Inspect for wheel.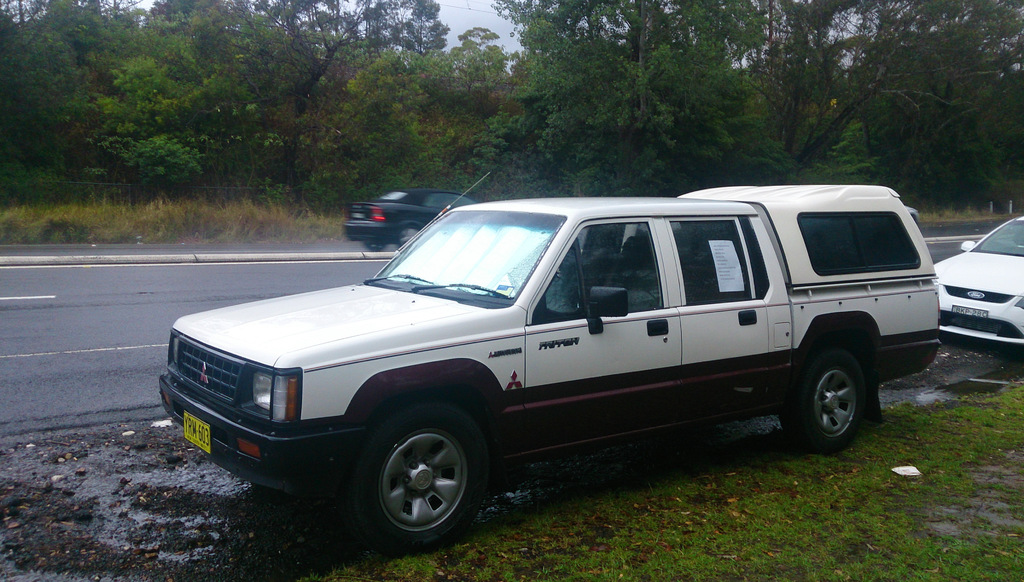
Inspection: (left=778, top=346, right=868, bottom=458).
